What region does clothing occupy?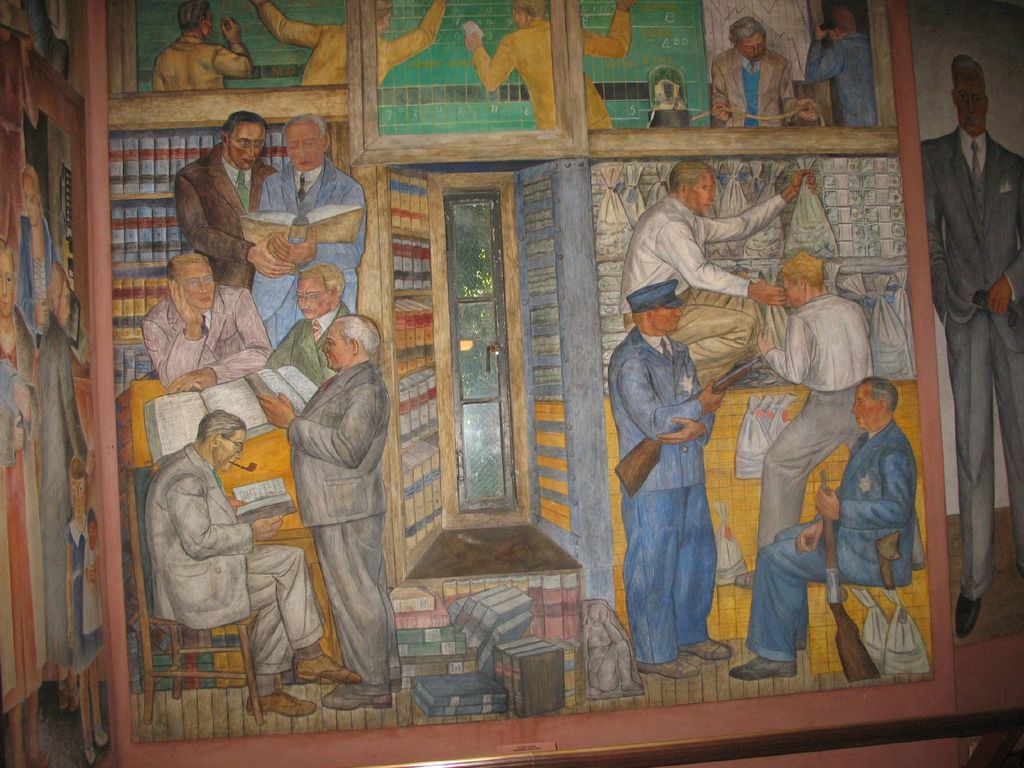
610, 320, 718, 662.
